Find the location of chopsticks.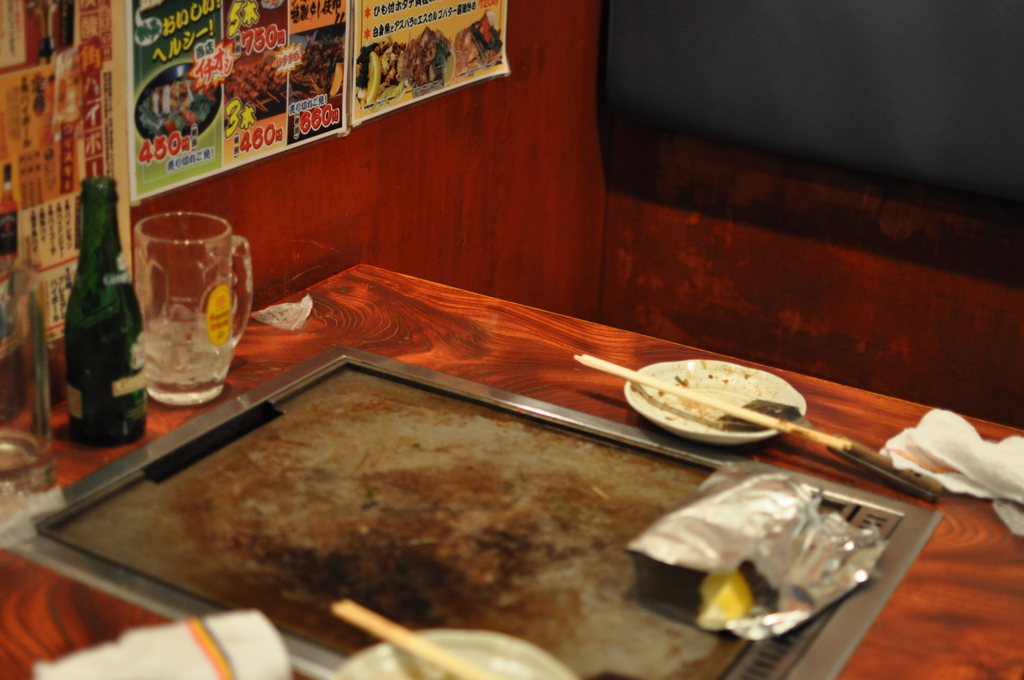
Location: (x1=572, y1=353, x2=851, y2=451).
